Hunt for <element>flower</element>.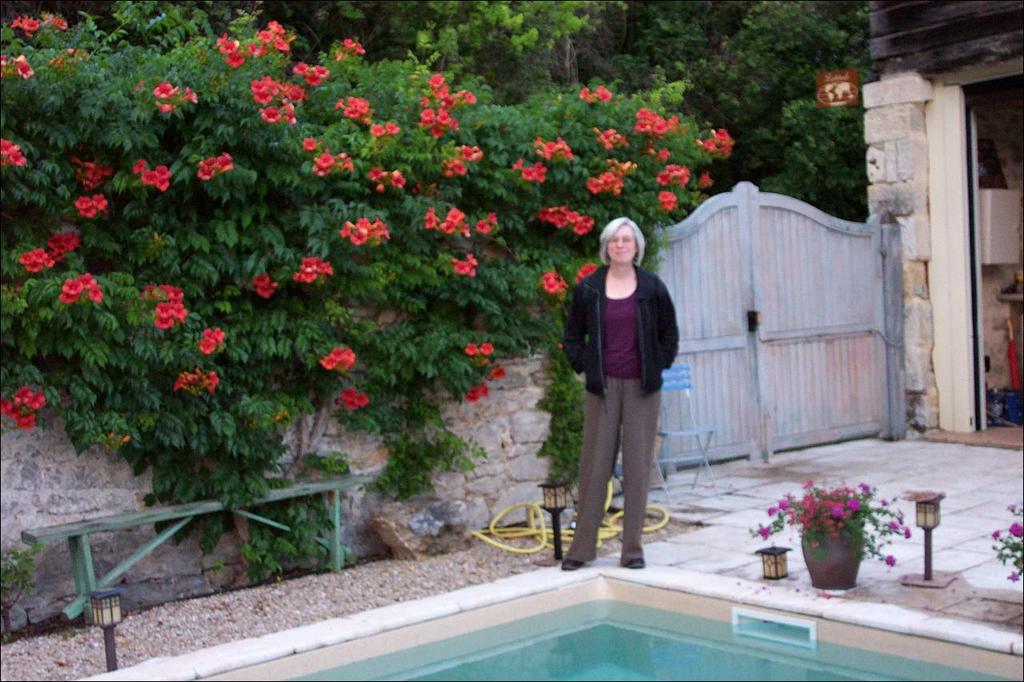
Hunted down at bbox=[483, 212, 500, 225].
